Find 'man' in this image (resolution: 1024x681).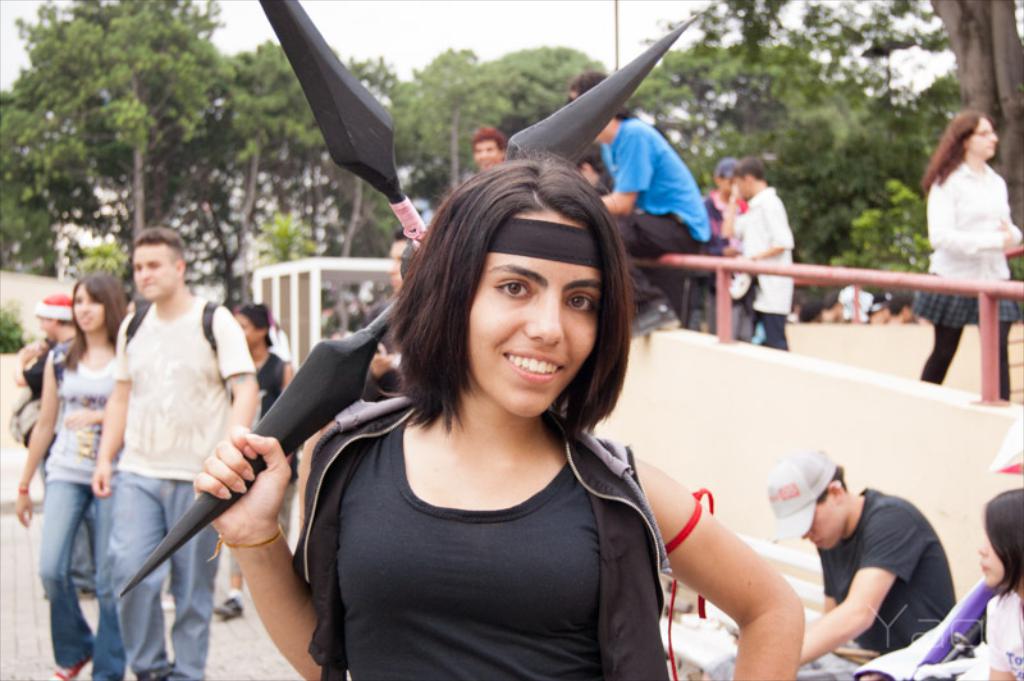
pyautogui.locateOnScreen(703, 157, 760, 340).
